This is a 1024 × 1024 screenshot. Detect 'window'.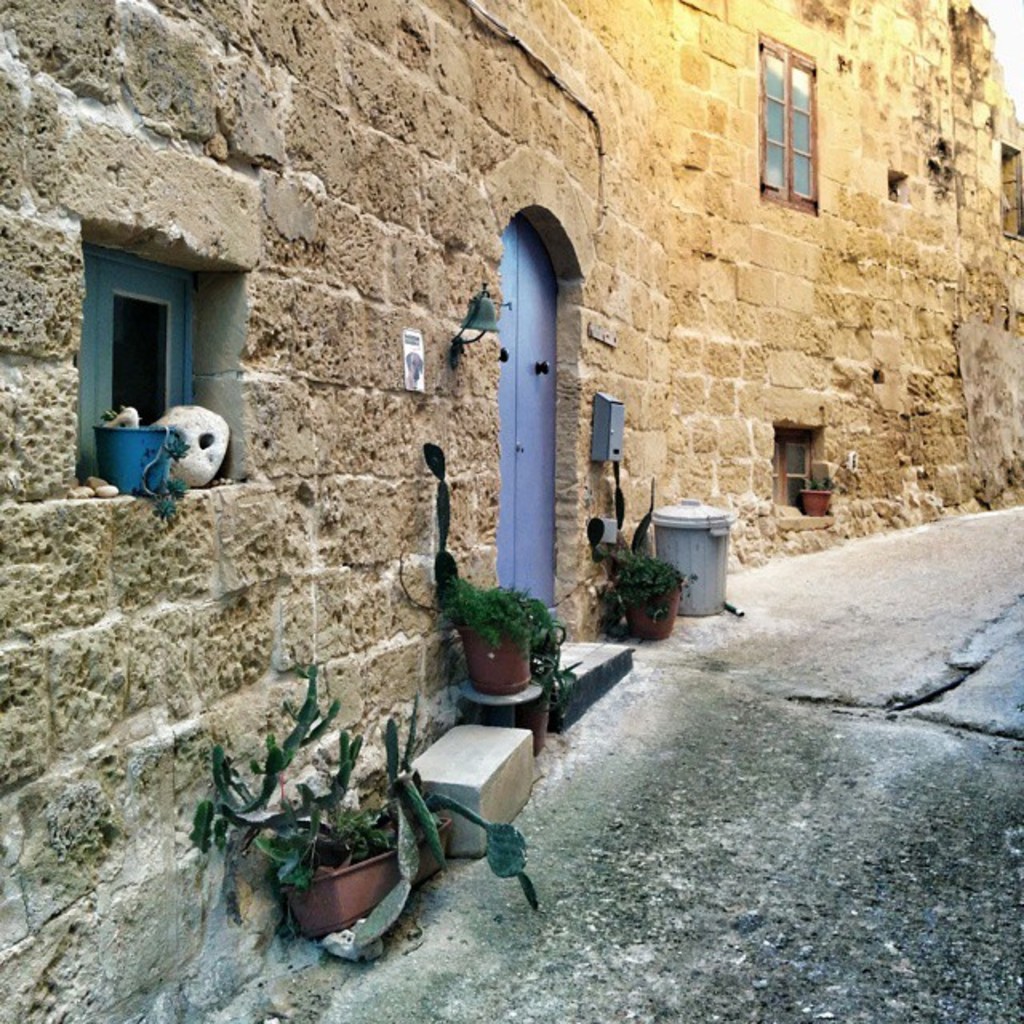
l=771, t=422, r=821, b=512.
